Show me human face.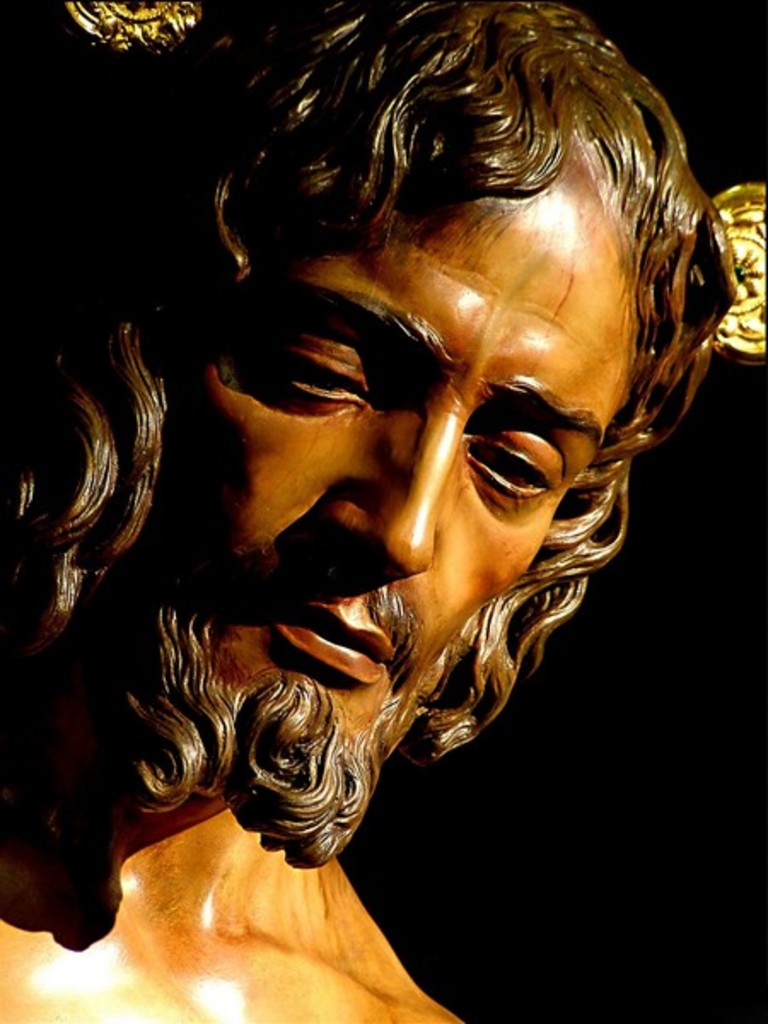
human face is here: detection(181, 102, 700, 705).
